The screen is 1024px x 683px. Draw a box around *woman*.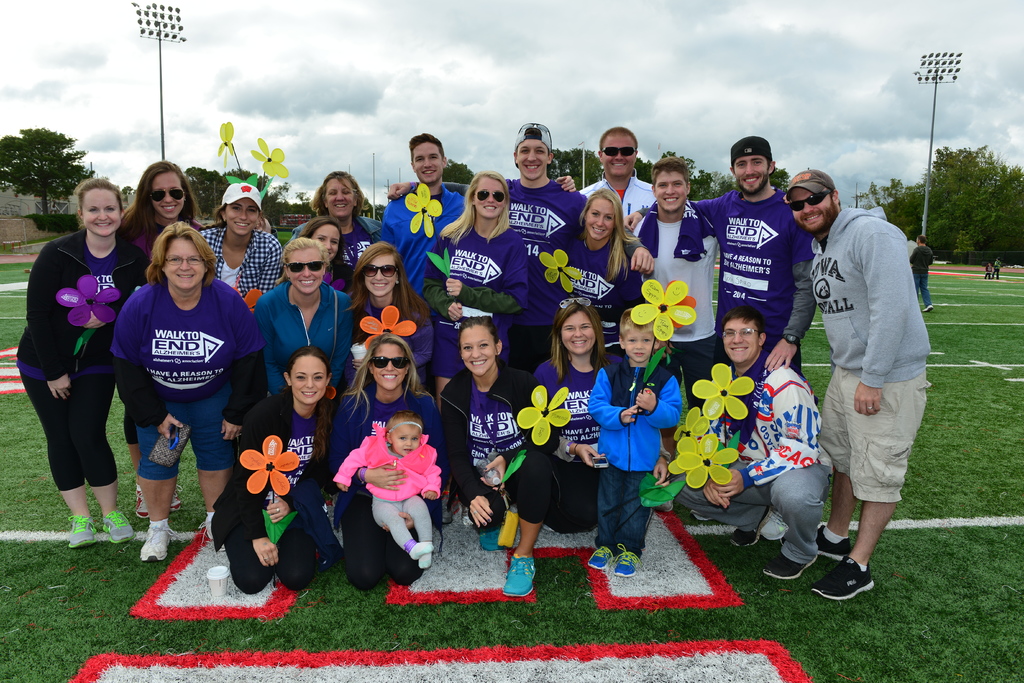
Rect(339, 333, 441, 592).
